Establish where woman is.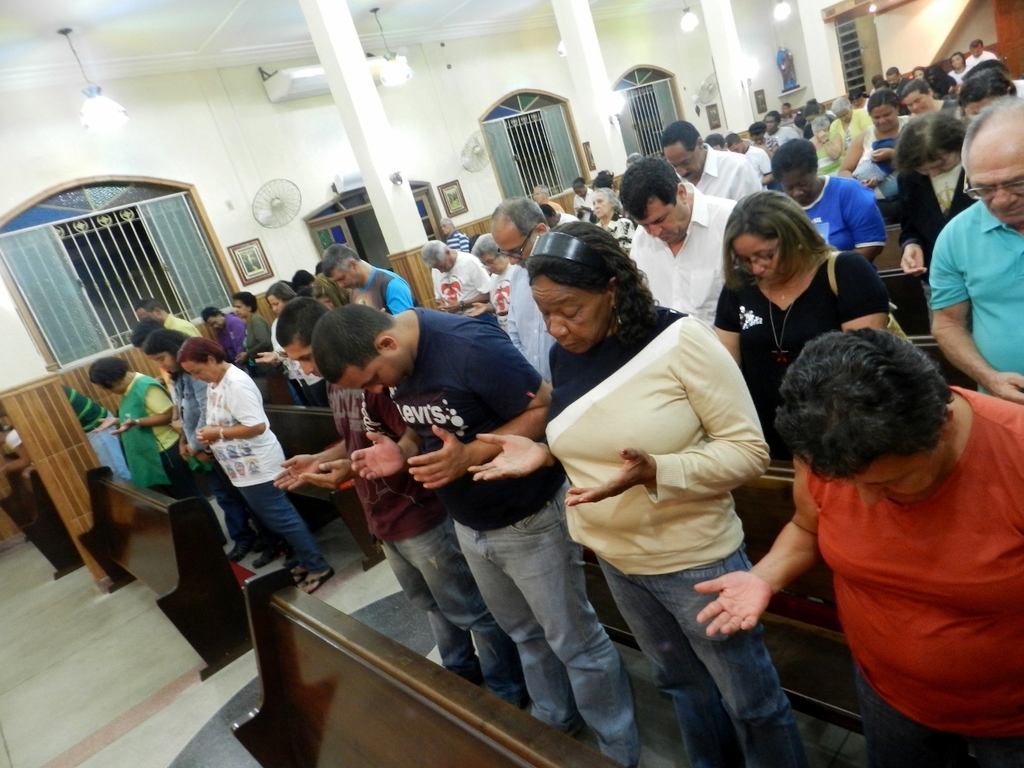
Established at 464, 226, 552, 367.
